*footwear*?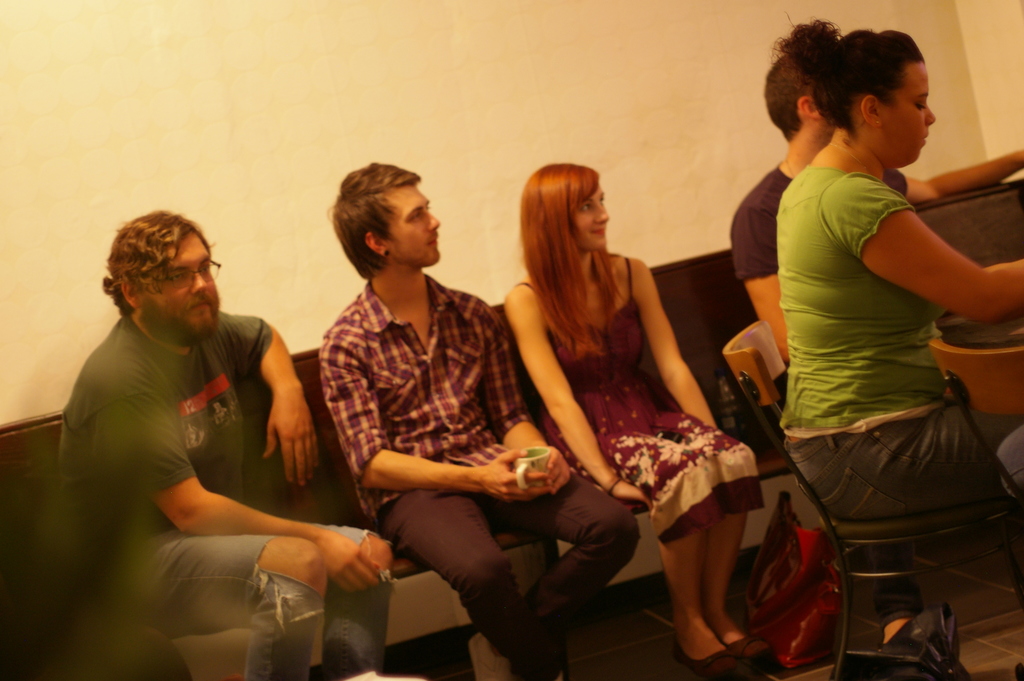
bbox=[673, 641, 737, 679]
